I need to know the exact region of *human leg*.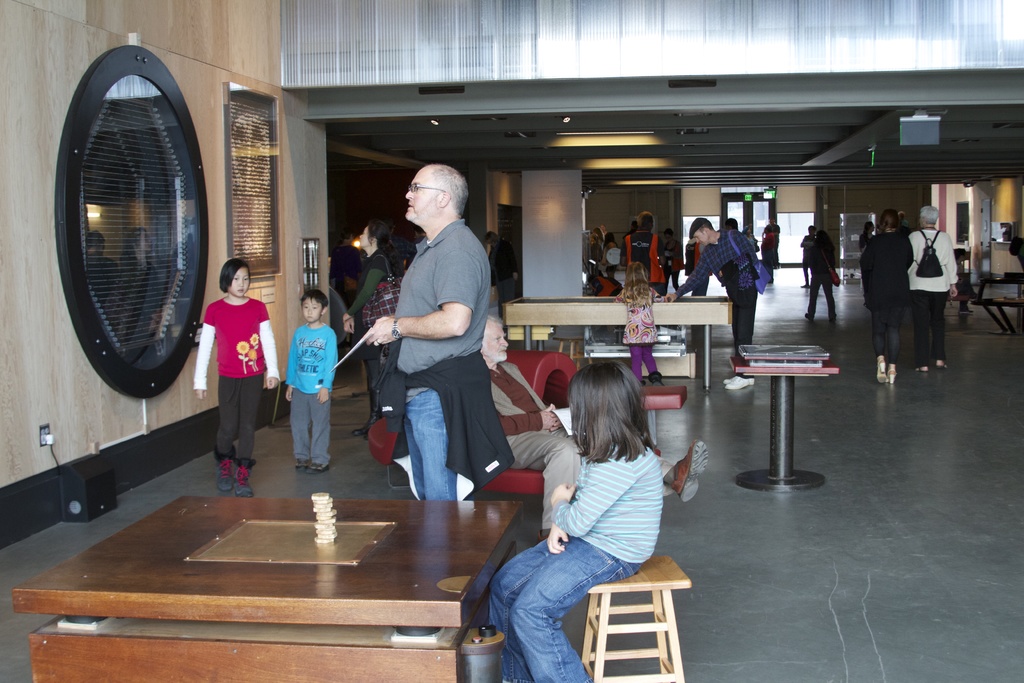
Region: l=883, t=299, r=900, b=374.
